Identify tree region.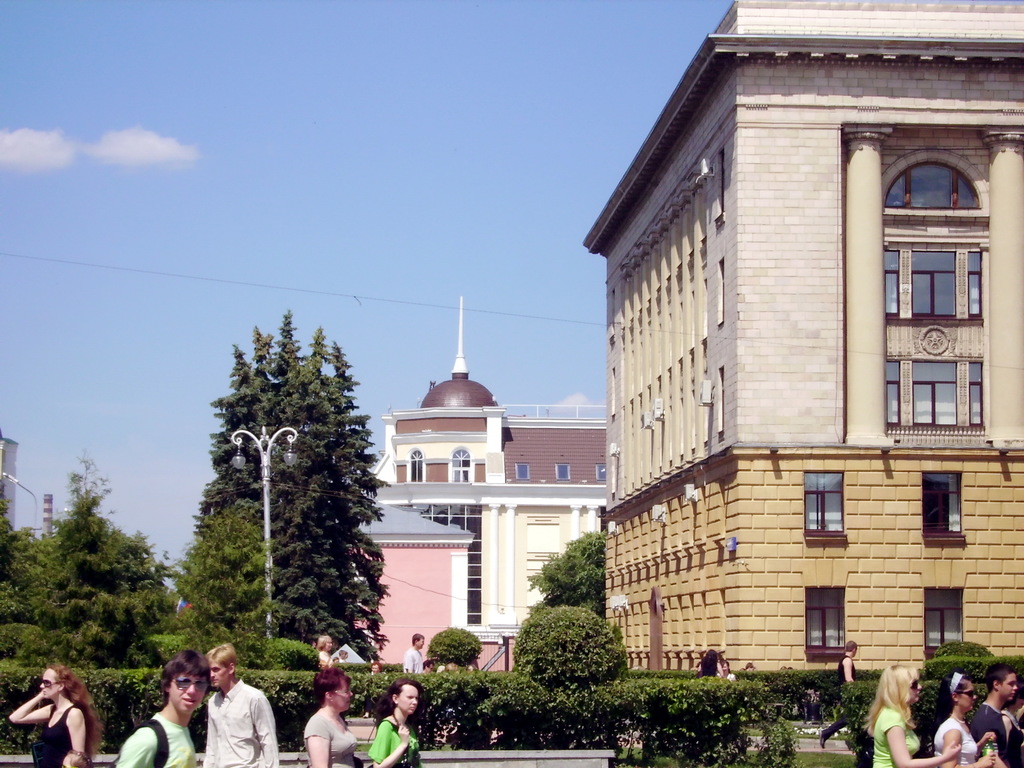
Region: Rect(0, 503, 44, 685).
